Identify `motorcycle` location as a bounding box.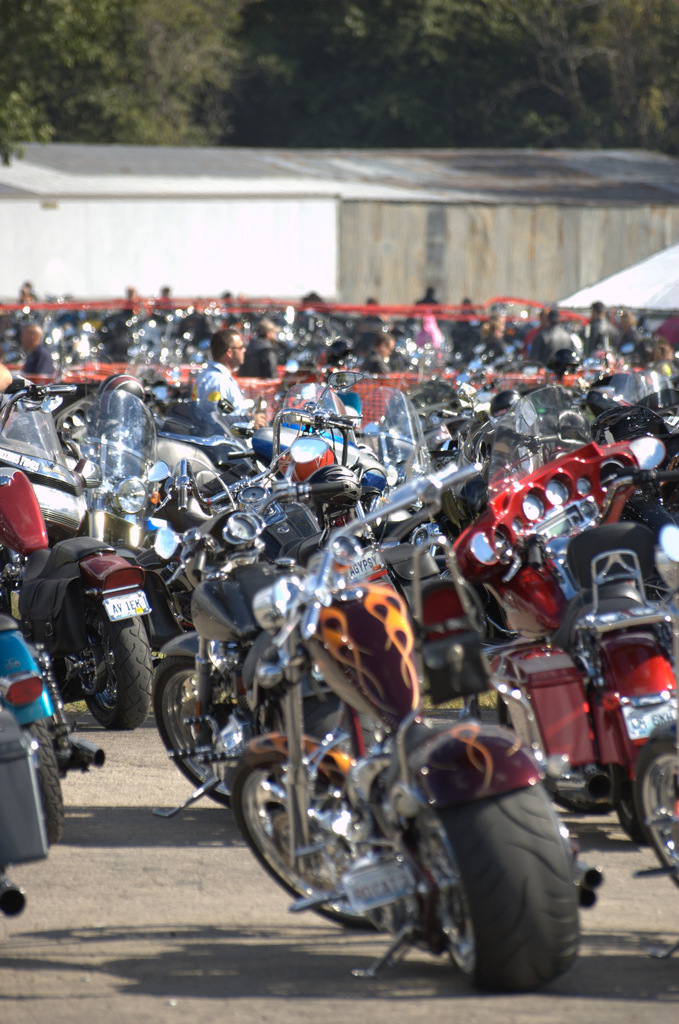
detection(237, 486, 402, 595).
